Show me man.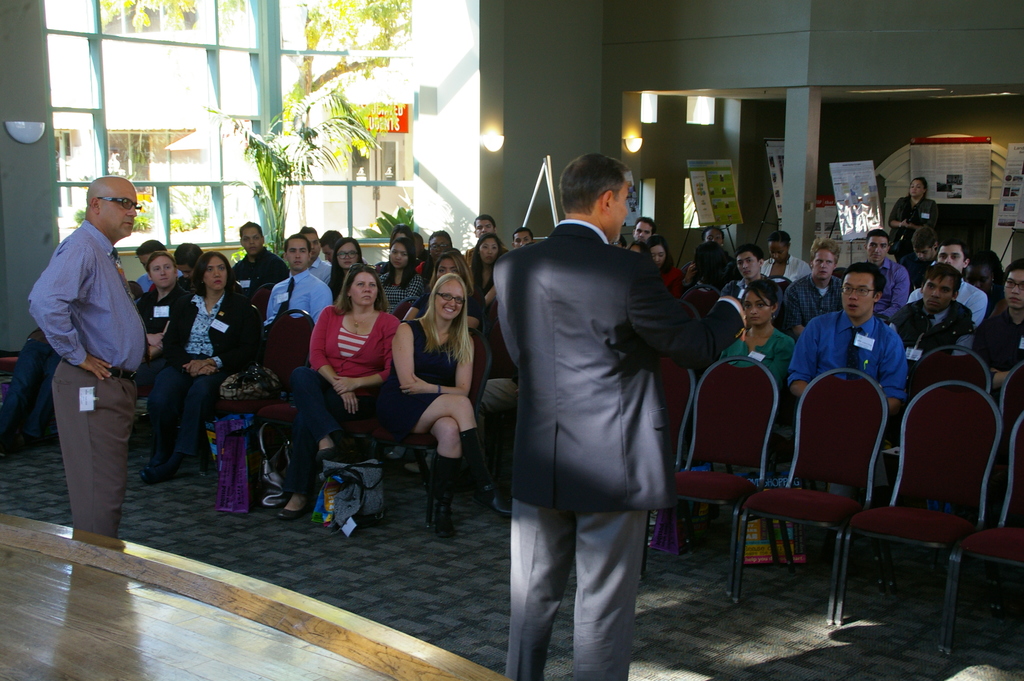
man is here: {"x1": 890, "y1": 259, "x2": 974, "y2": 371}.
